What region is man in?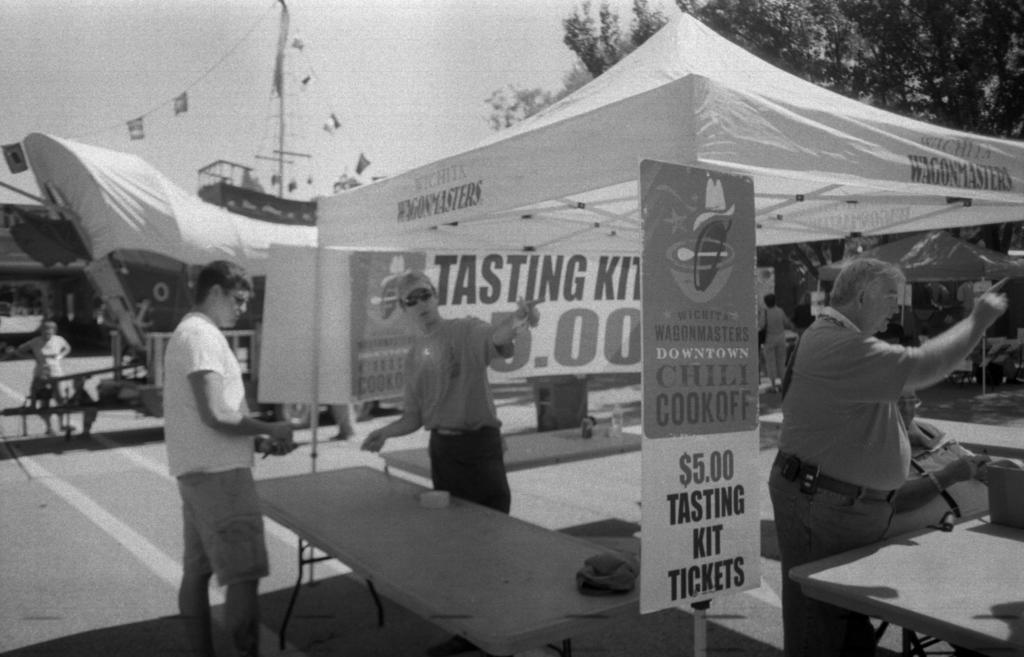
region(770, 239, 994, 613).
